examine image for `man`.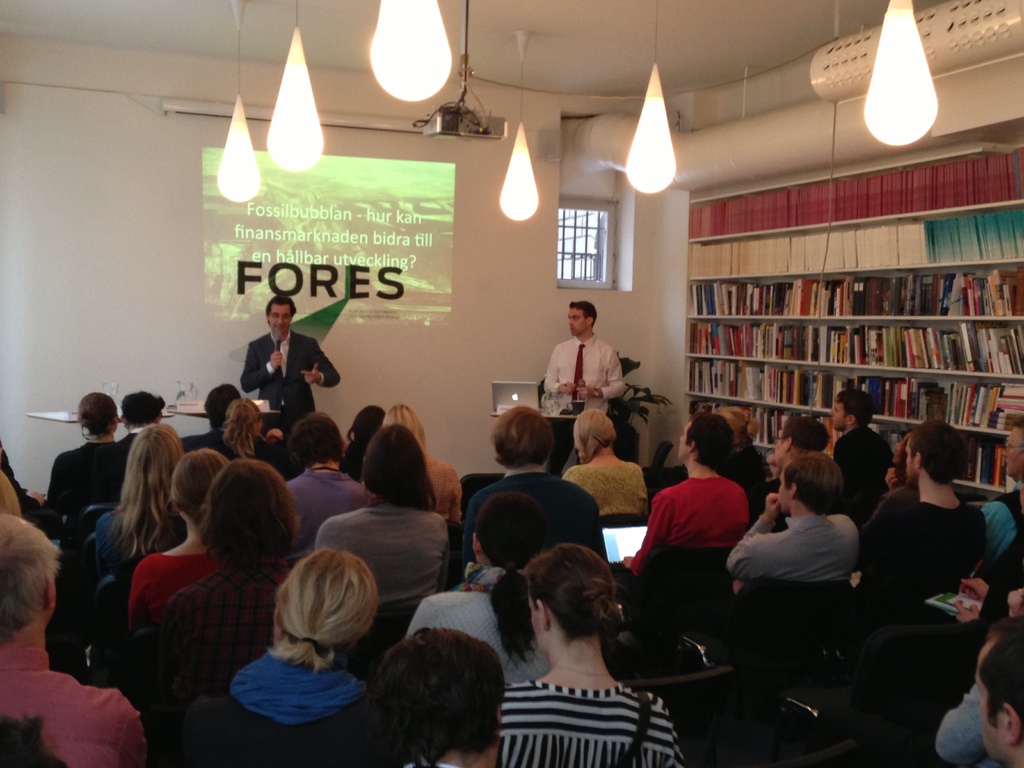
Examination result: left=831, top=385, right=891, bottom=480.
